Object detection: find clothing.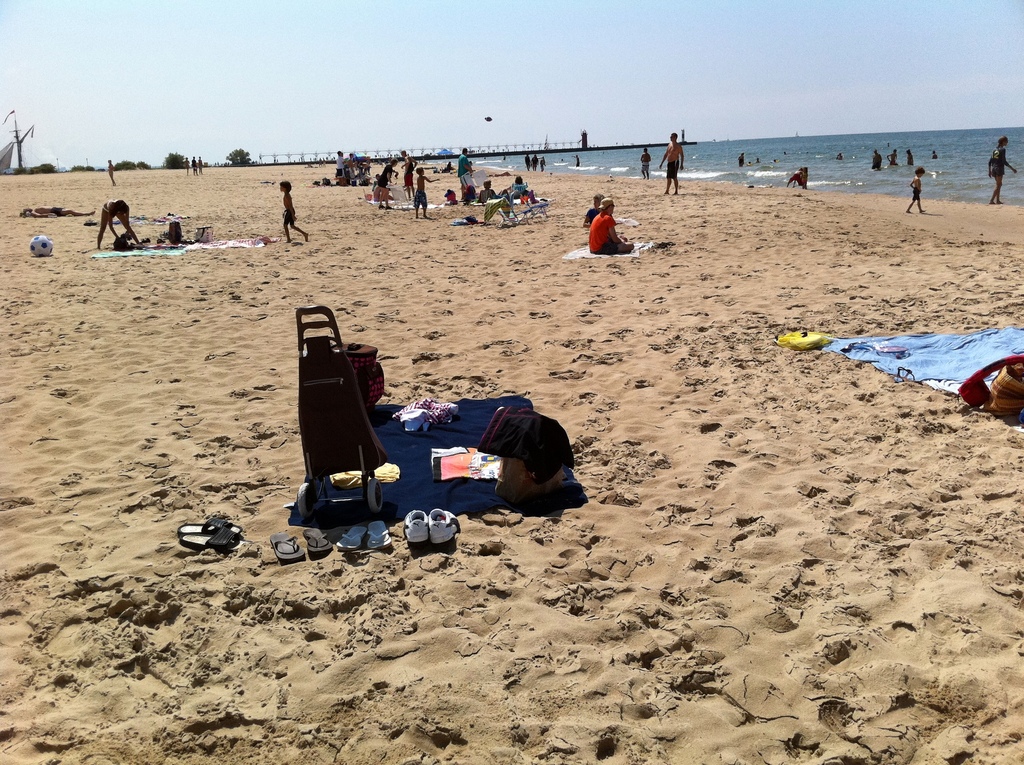
box=[371, 180, 382, 191].
